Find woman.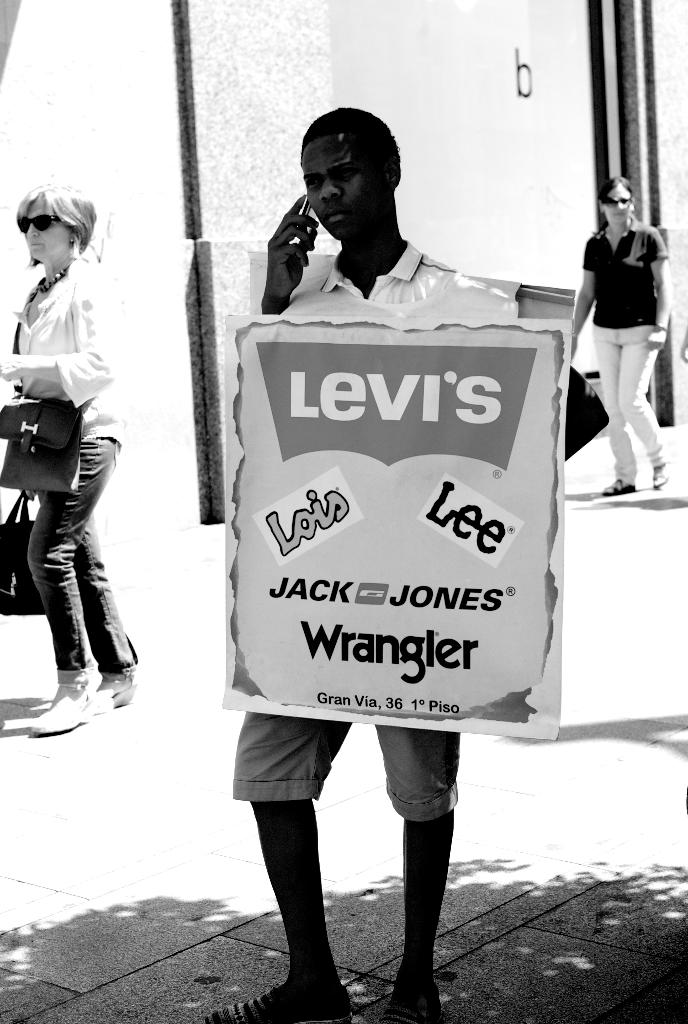
locate(579, 156, 680, 478).
